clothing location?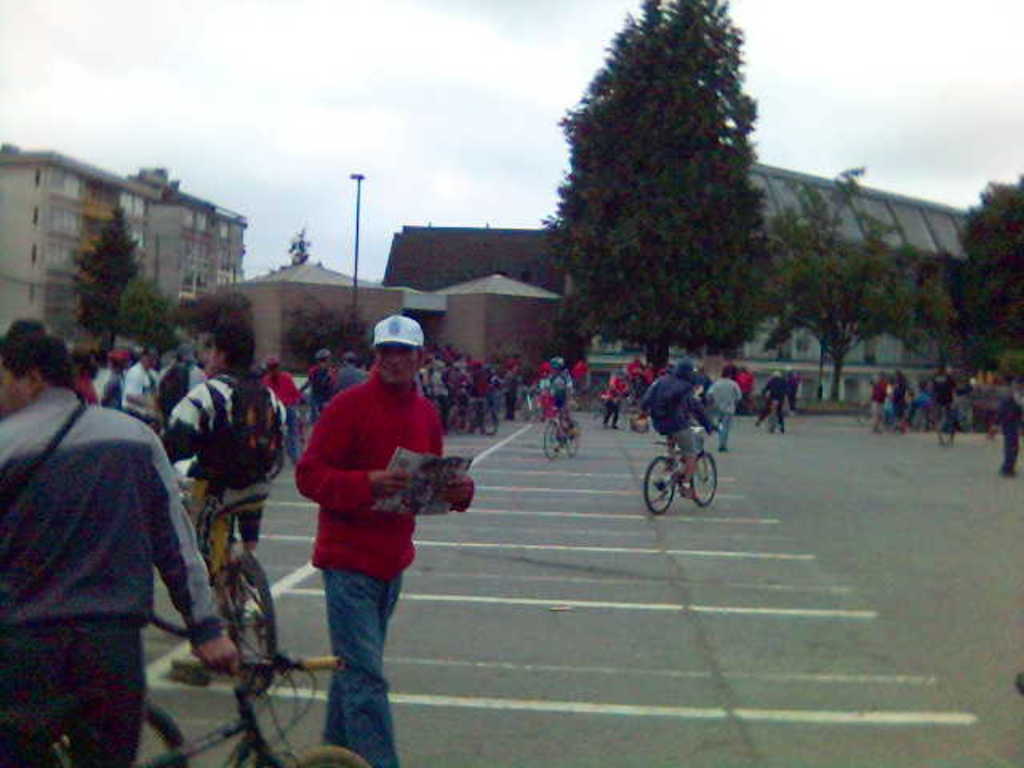
l=96, t=366, r=123, b=410
